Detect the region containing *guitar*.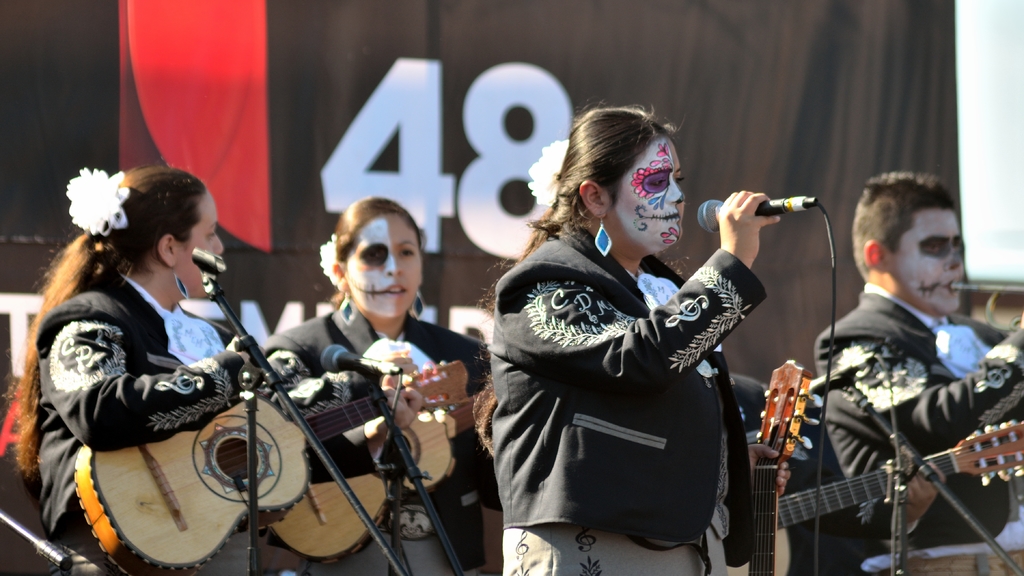
<box>778,419,1023,533</box>.
